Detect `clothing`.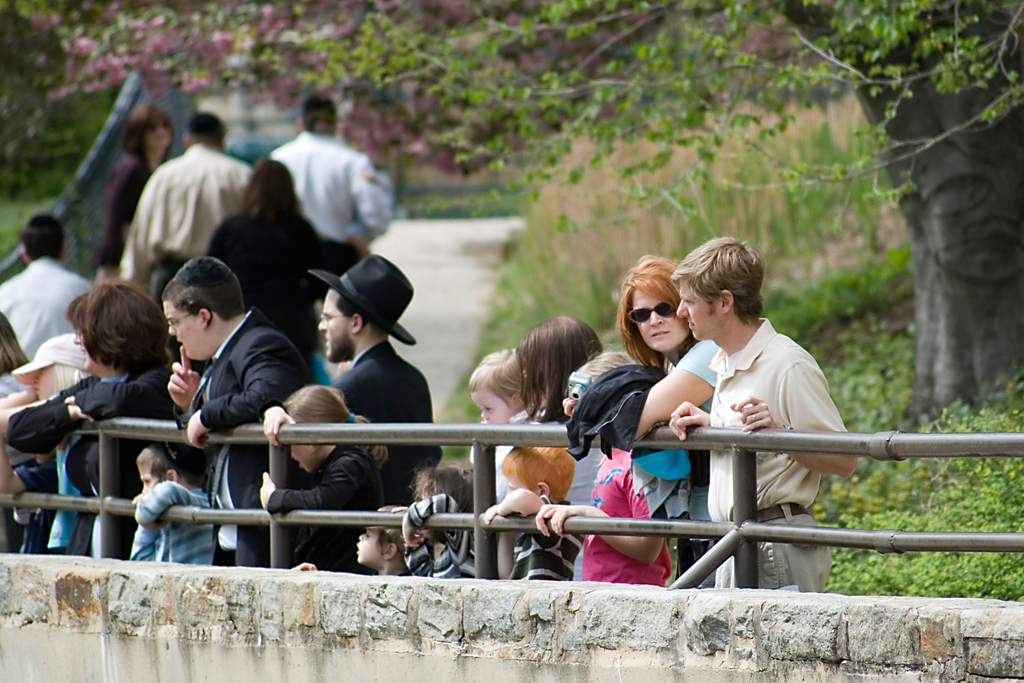
Detected at 273/122/396/251.
